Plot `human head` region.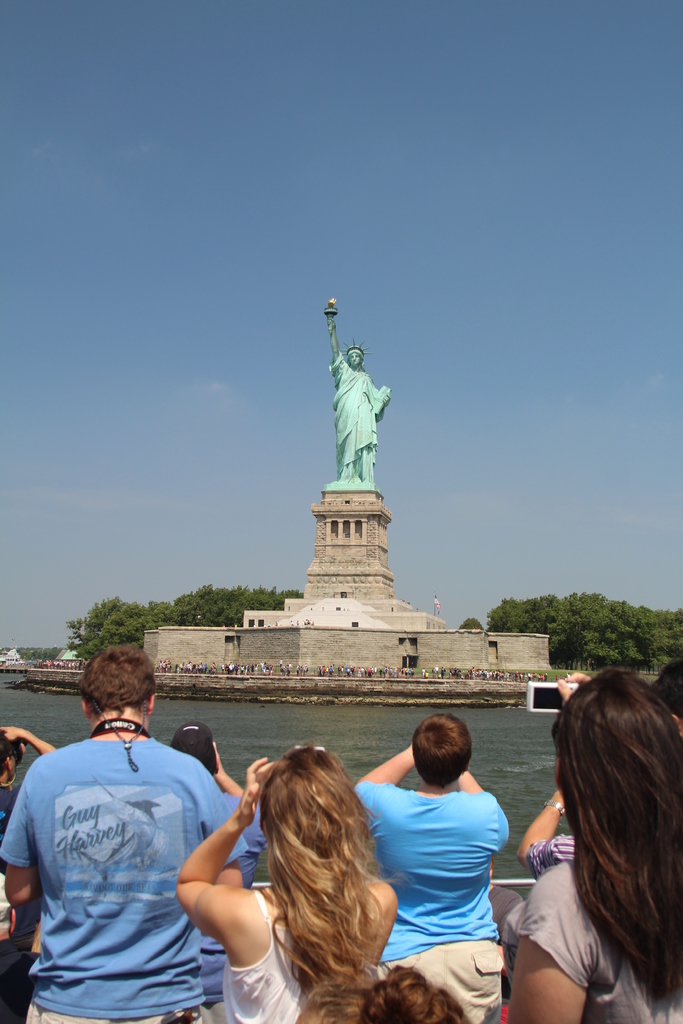
Plotted at [297,968,470,1023].
